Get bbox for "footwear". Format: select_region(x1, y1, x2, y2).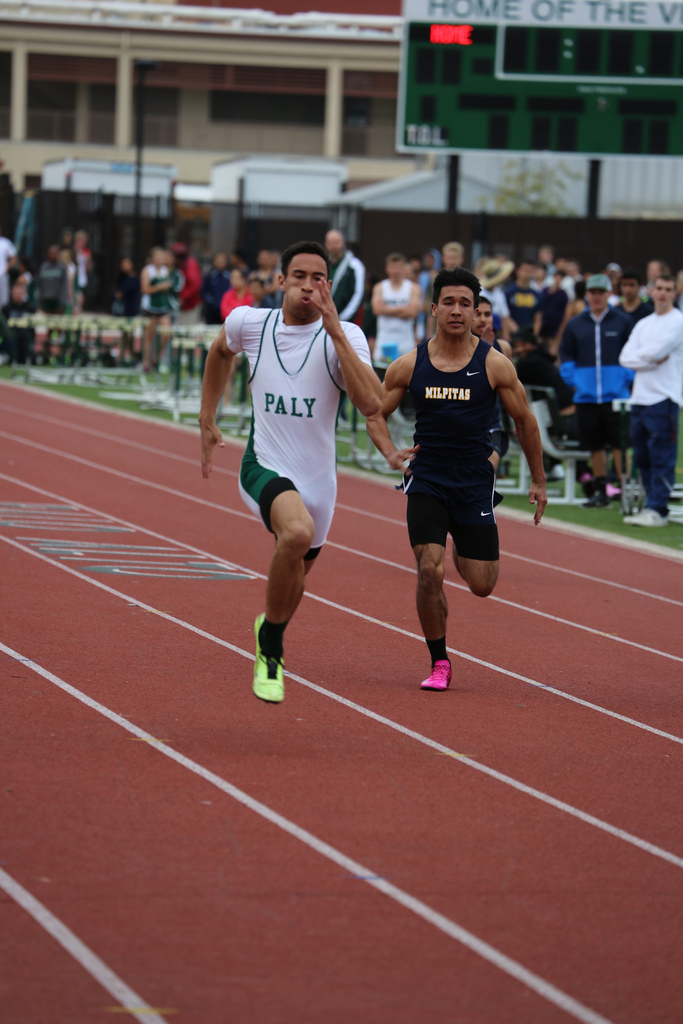
select_region(423, 633, 458, 691).
